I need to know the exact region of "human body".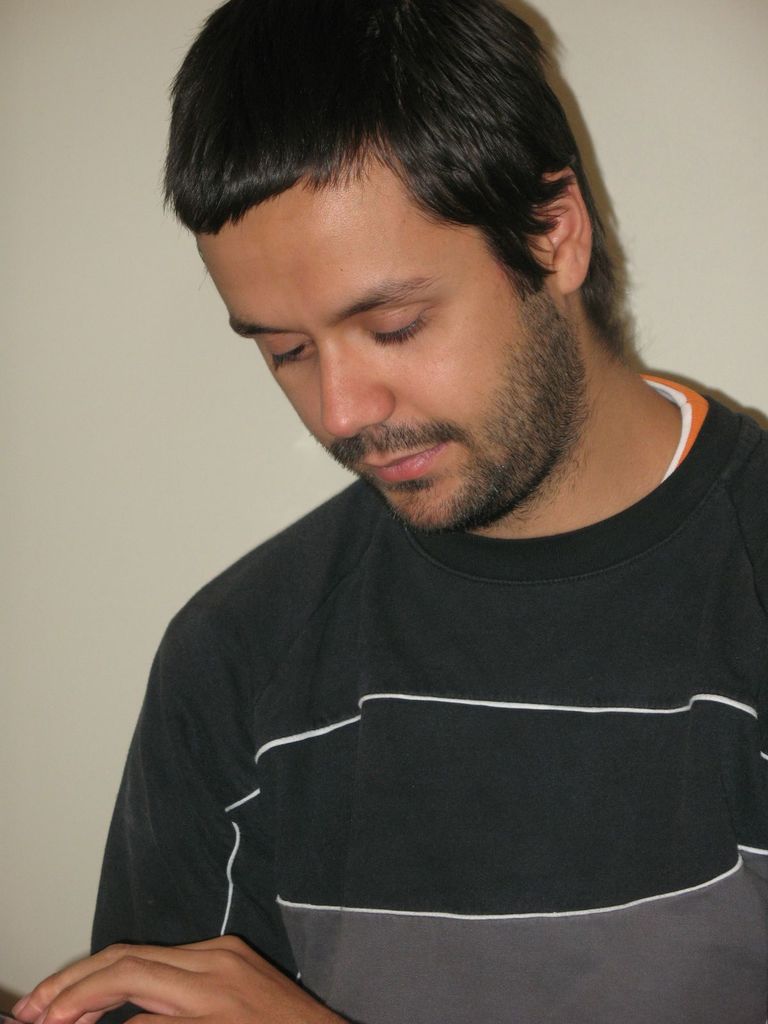
Region: Rect(88, 1, 767, 1021).
